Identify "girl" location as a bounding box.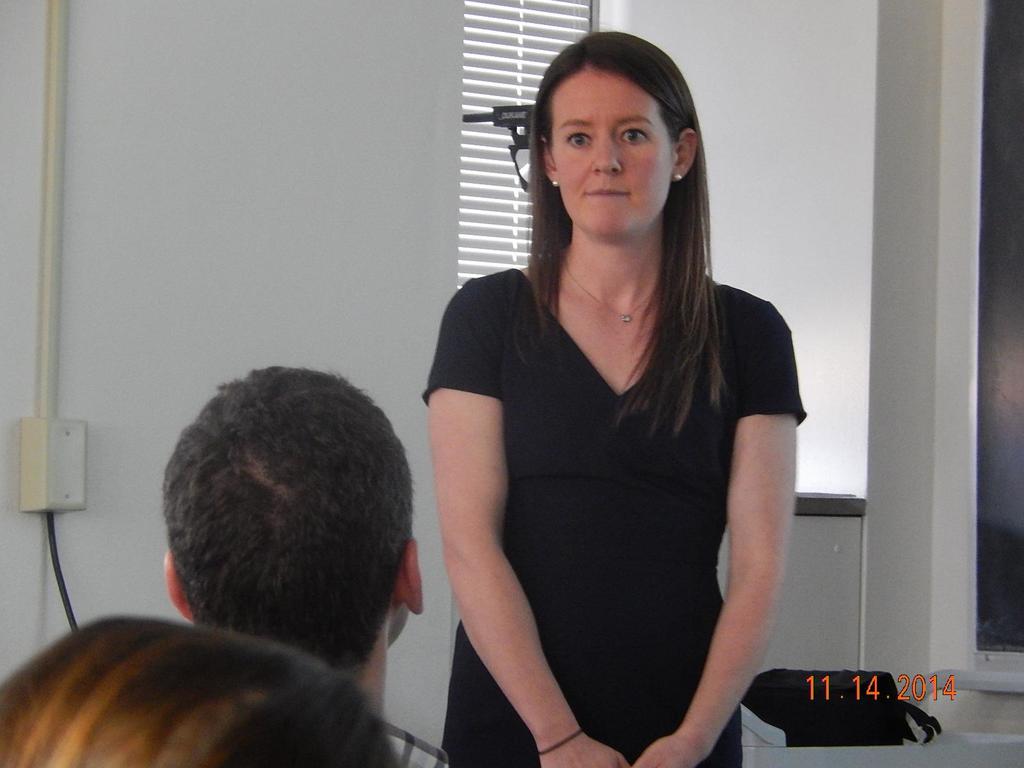
(left=424, top=27, right=808, bottom=766).
